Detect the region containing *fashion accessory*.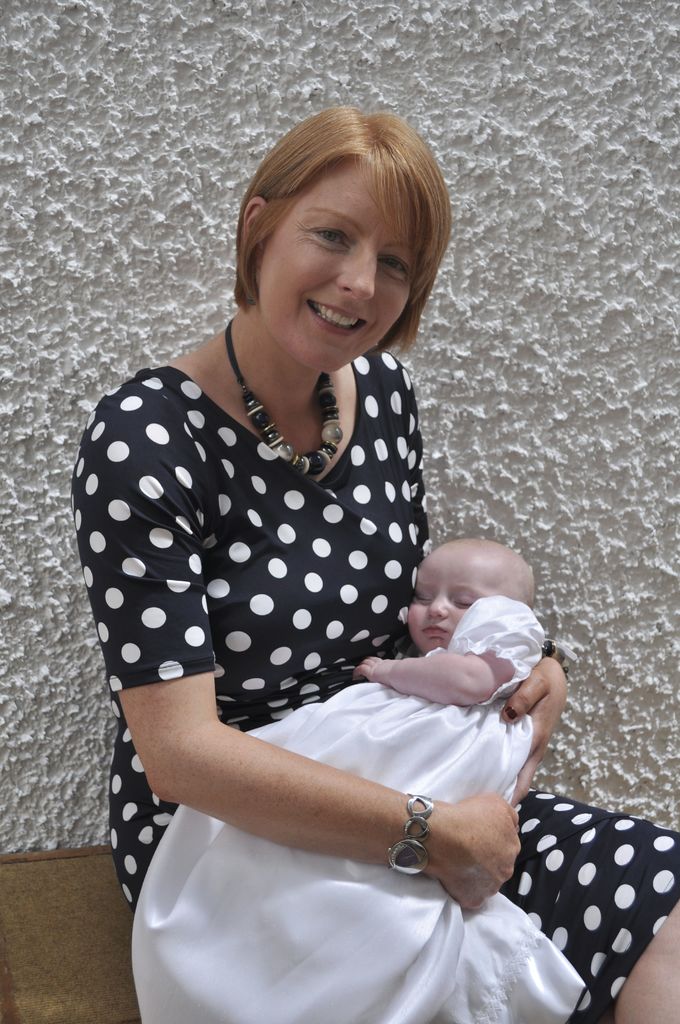
region(226, 316, 346, 479).
